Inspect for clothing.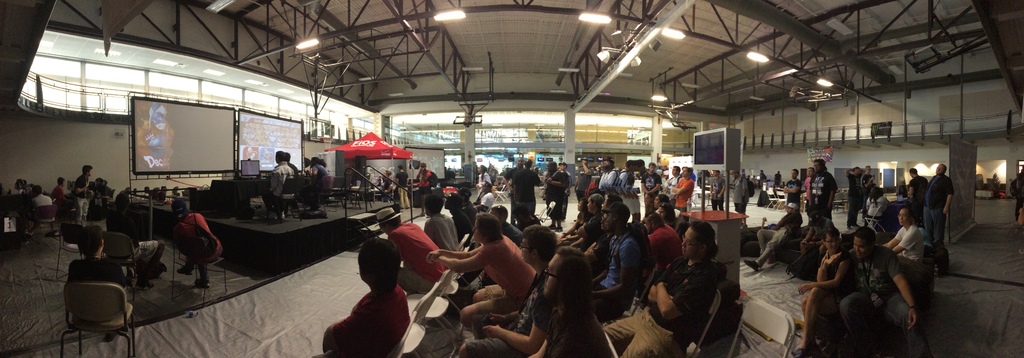
Inspection: [547, 169, 567, 221].
